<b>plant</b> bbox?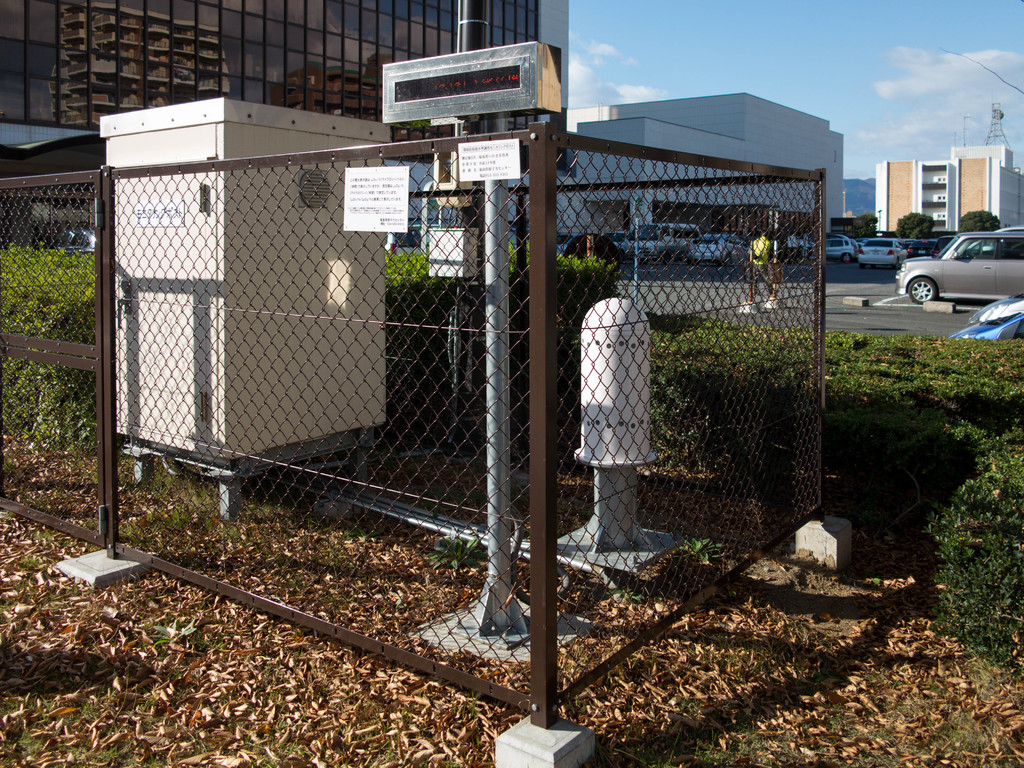
l=947, t=429, r=1023, b=673
